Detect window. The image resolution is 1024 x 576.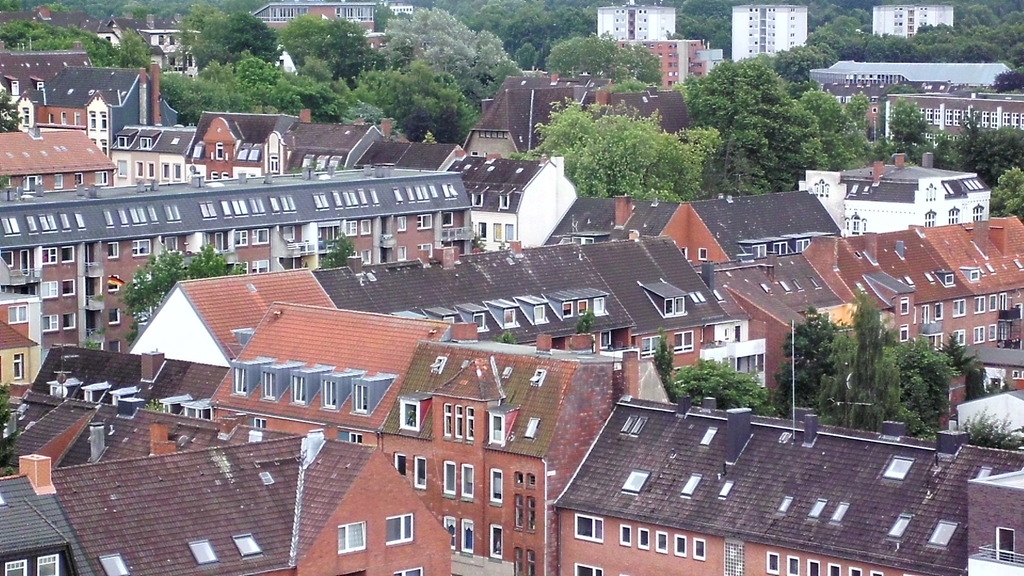
crop(500, 192, 509, 205).
